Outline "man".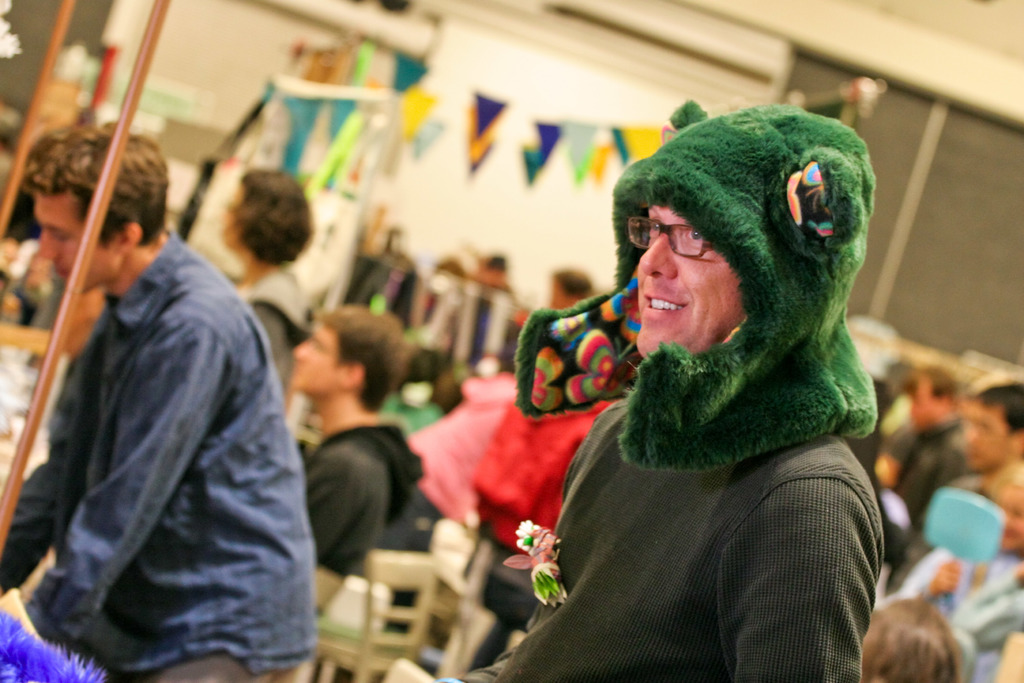
Outline: <region>438, 103, 884, 682</region>.
